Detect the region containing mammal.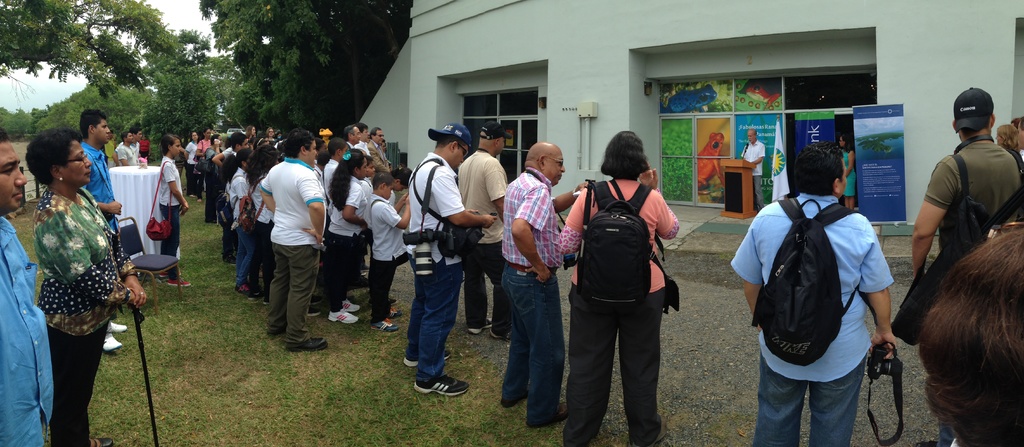
x1=909, y1=85, x2=1019, y2=446.
